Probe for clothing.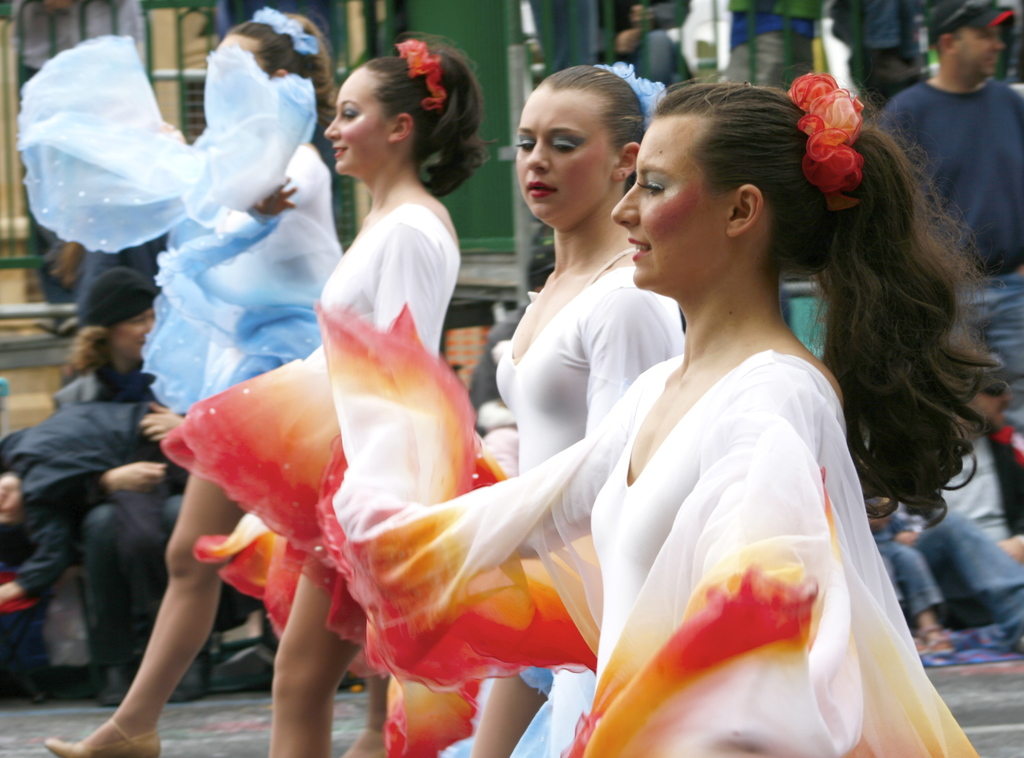
Probe result: x1=0 y1=0 x2=136 y2=353.
